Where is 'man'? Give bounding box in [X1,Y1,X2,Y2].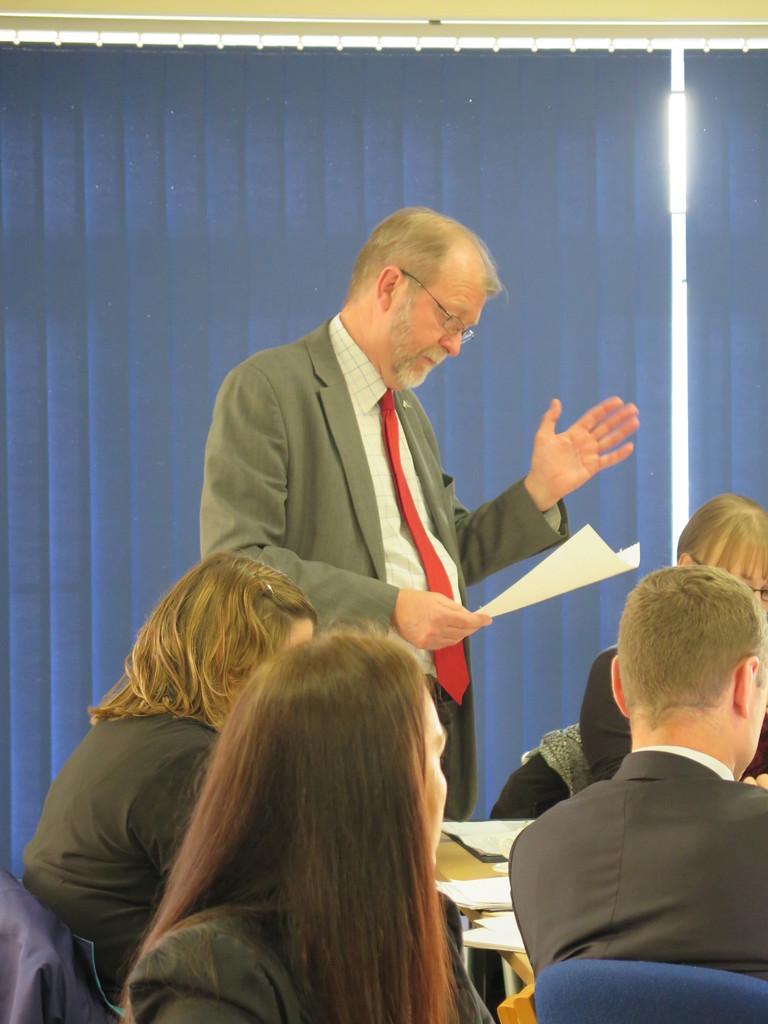
[196,202,640,816].
